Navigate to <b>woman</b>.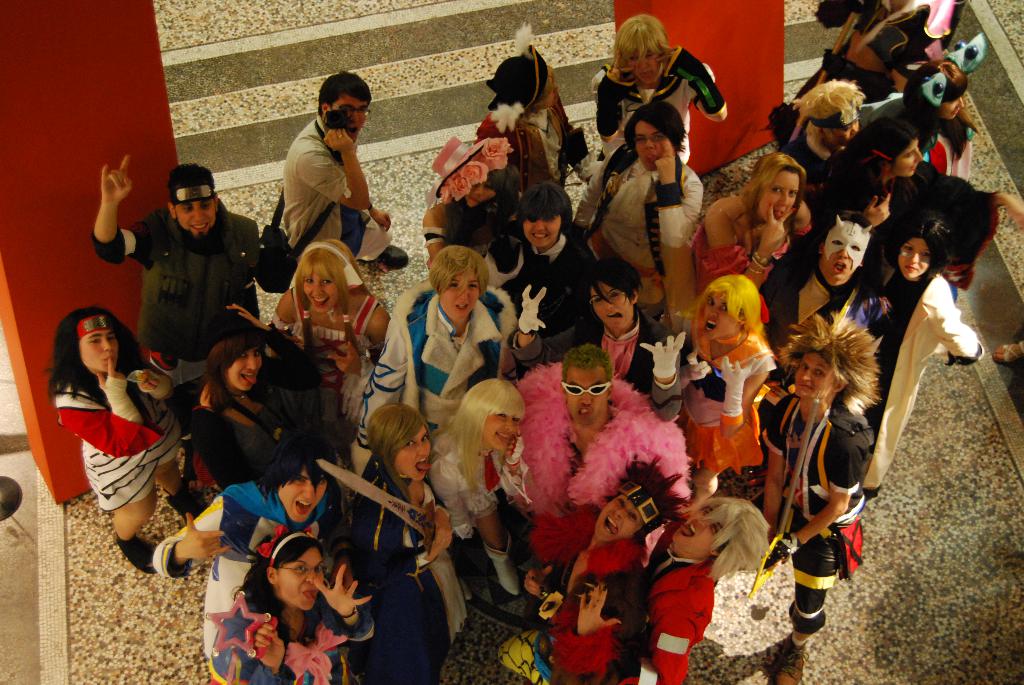
Navigation target: [left=538, top=461, right=644, bottom=684].
